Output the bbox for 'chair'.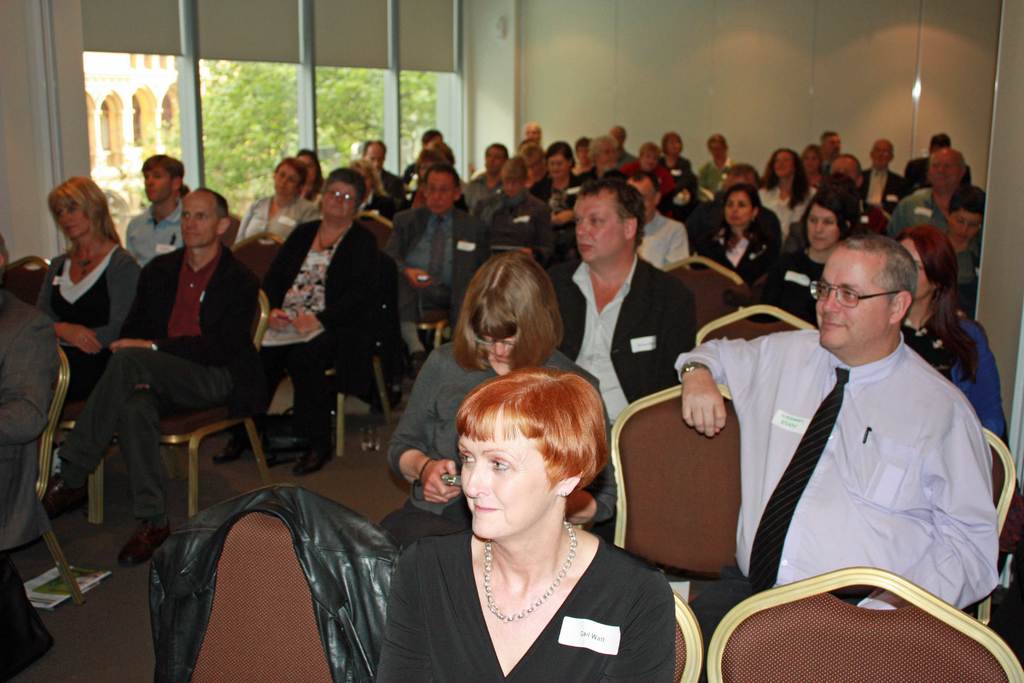
locate(90, 286, 281, 523).
